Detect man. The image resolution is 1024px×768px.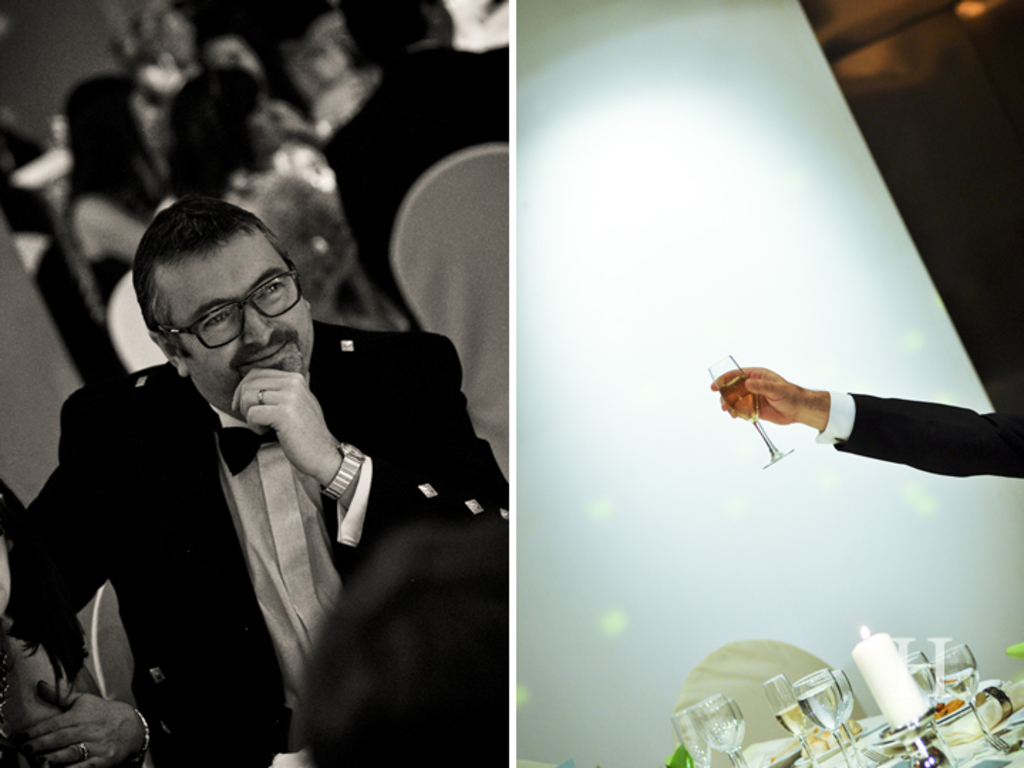
region(18, 181, 455, 754).
